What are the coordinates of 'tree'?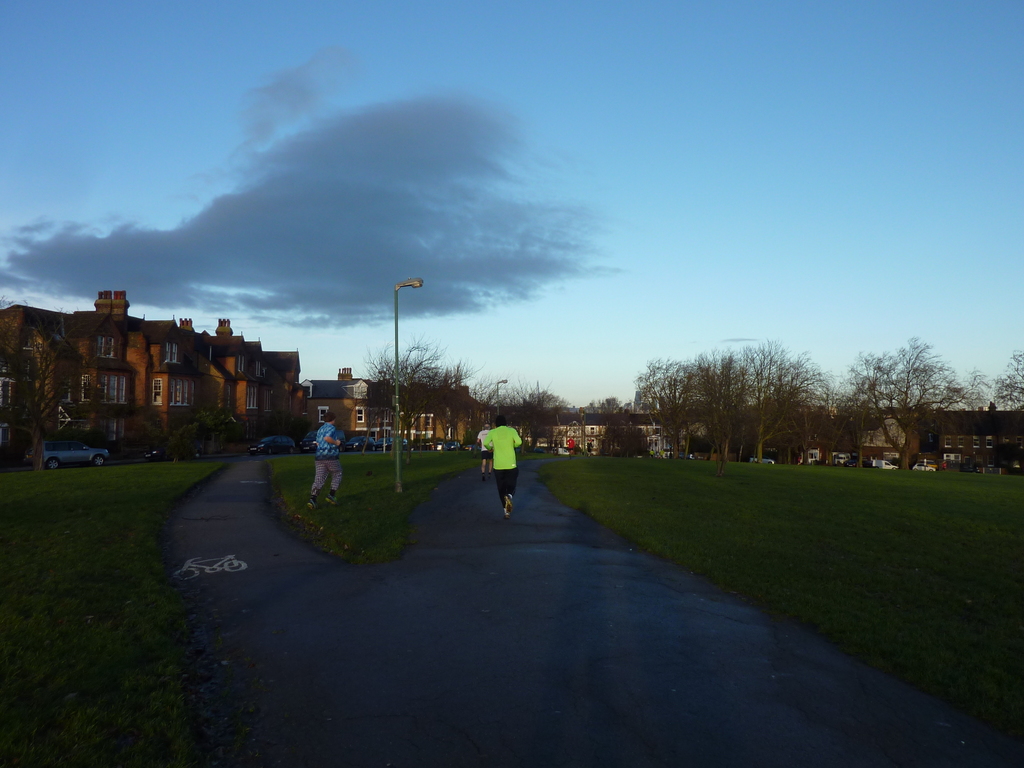
[left=674, top=350, right=753, bottom=458].
